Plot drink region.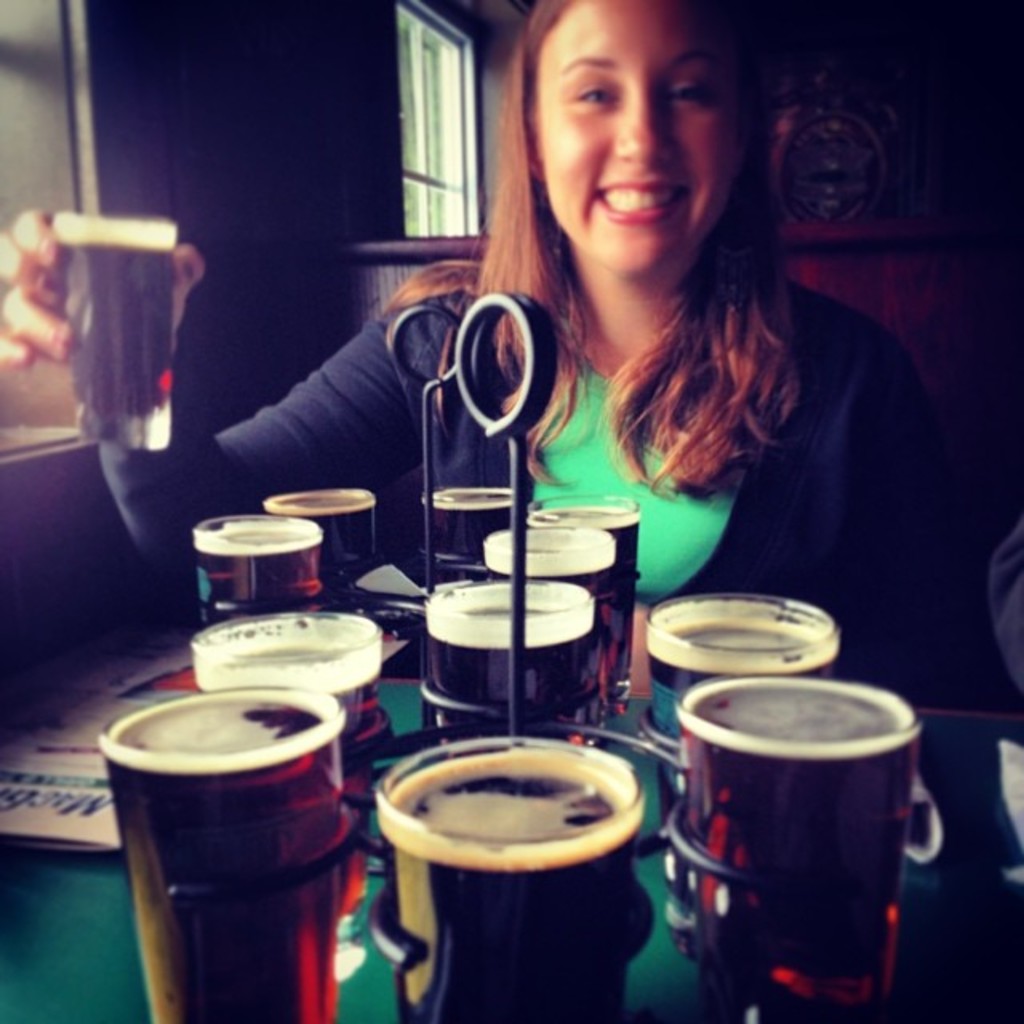
Plotted at x1=61, y1=224, x2=189, y2=408.
